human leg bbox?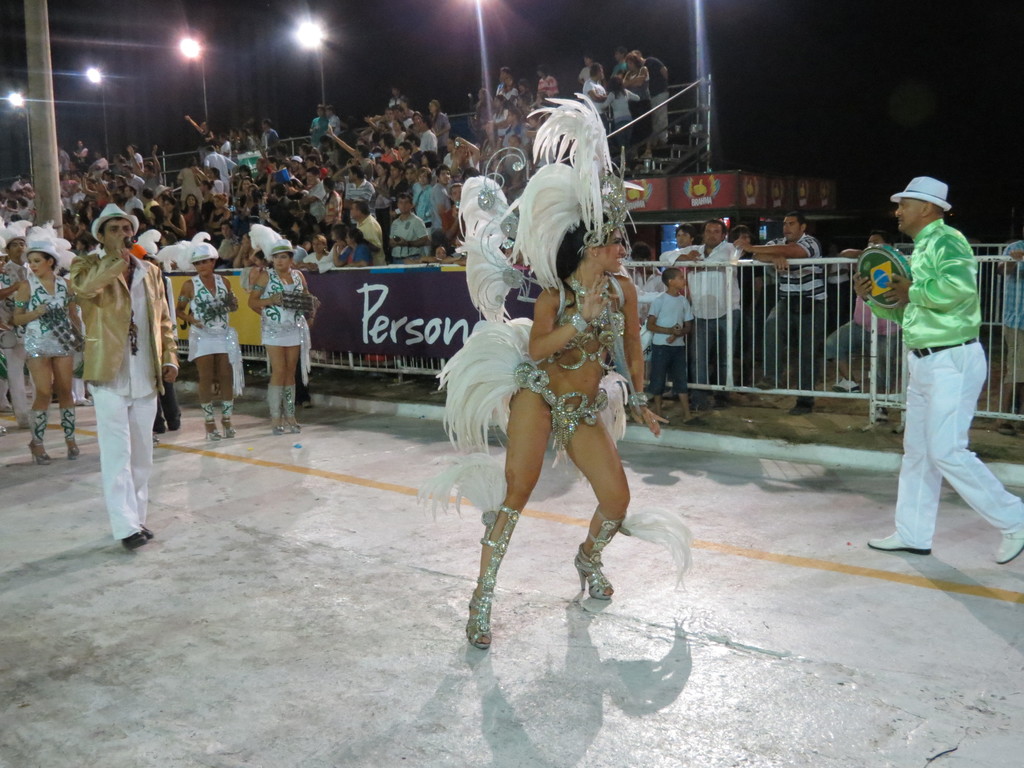
193:364:222:457
